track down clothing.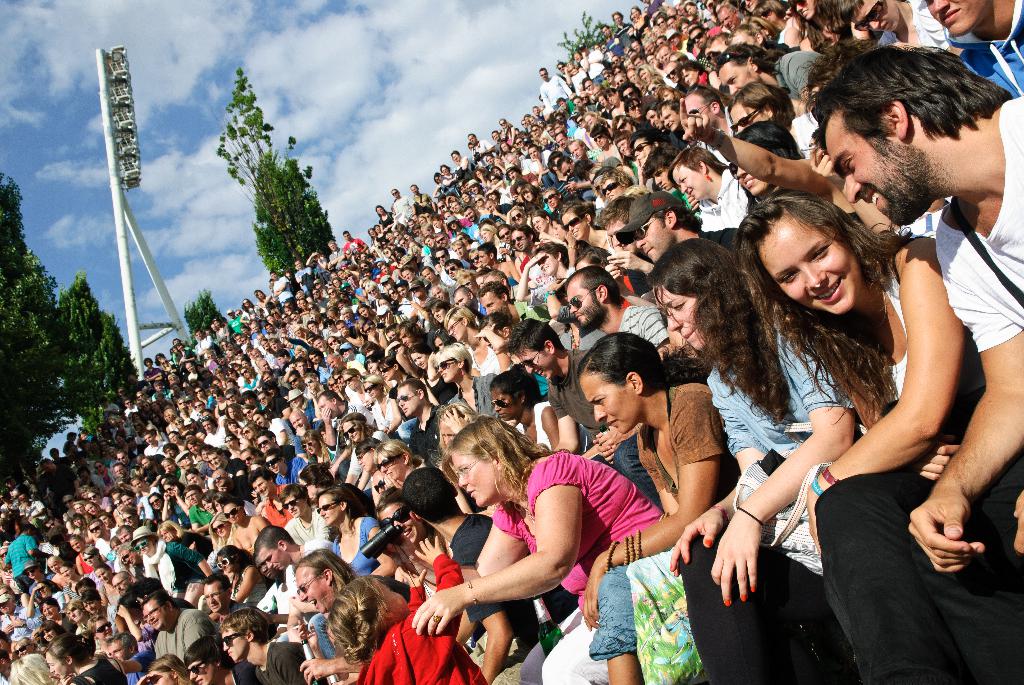
Tracked to x1=189 y1=505 x2=213 y2=530.
